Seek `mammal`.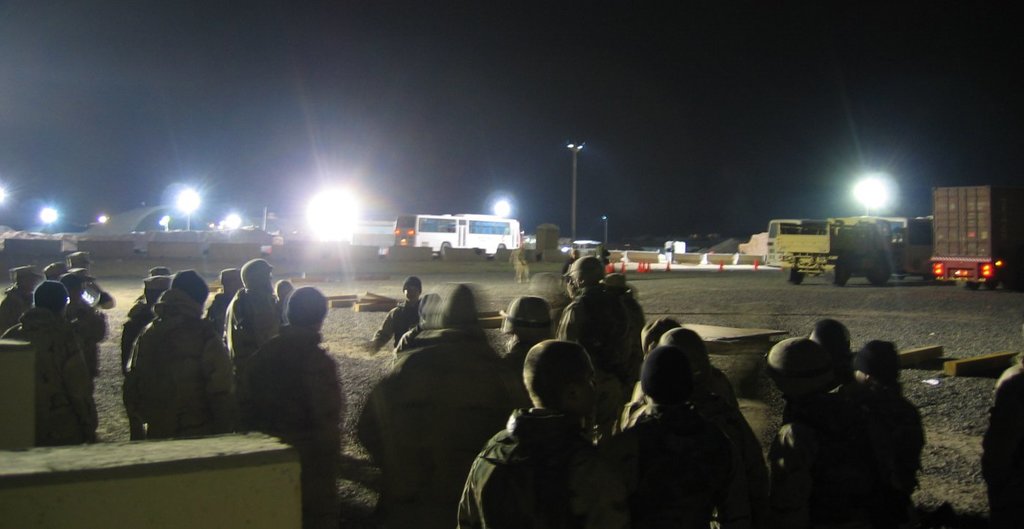
x1=808, y1=316, x2=851, y2=364.
